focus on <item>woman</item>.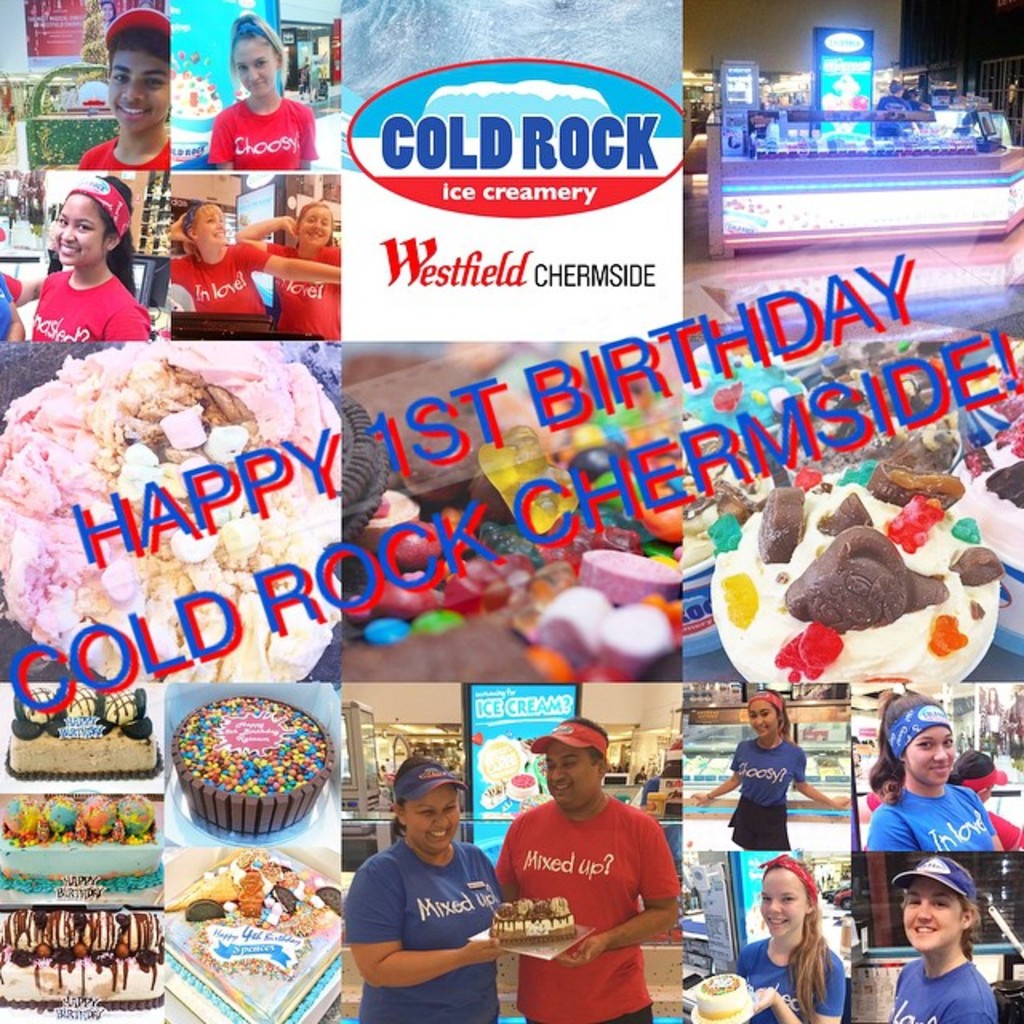
Focused at select_region(230, 198, 341, 339).
